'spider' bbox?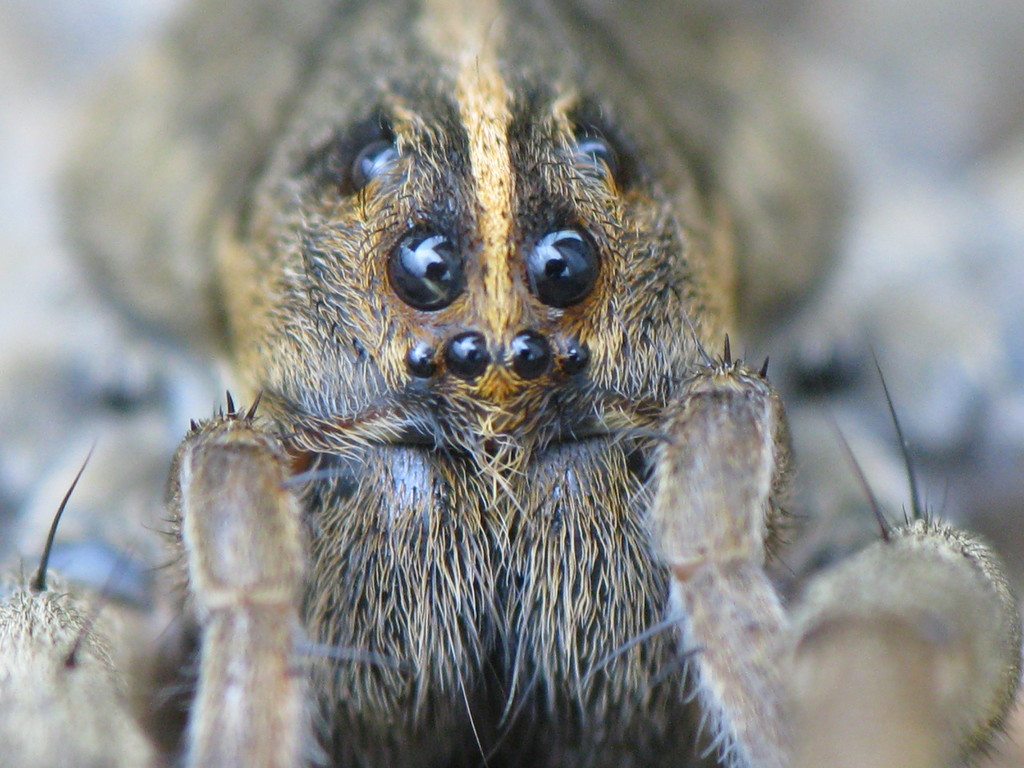
locate(0, 0, 1023, 767)
